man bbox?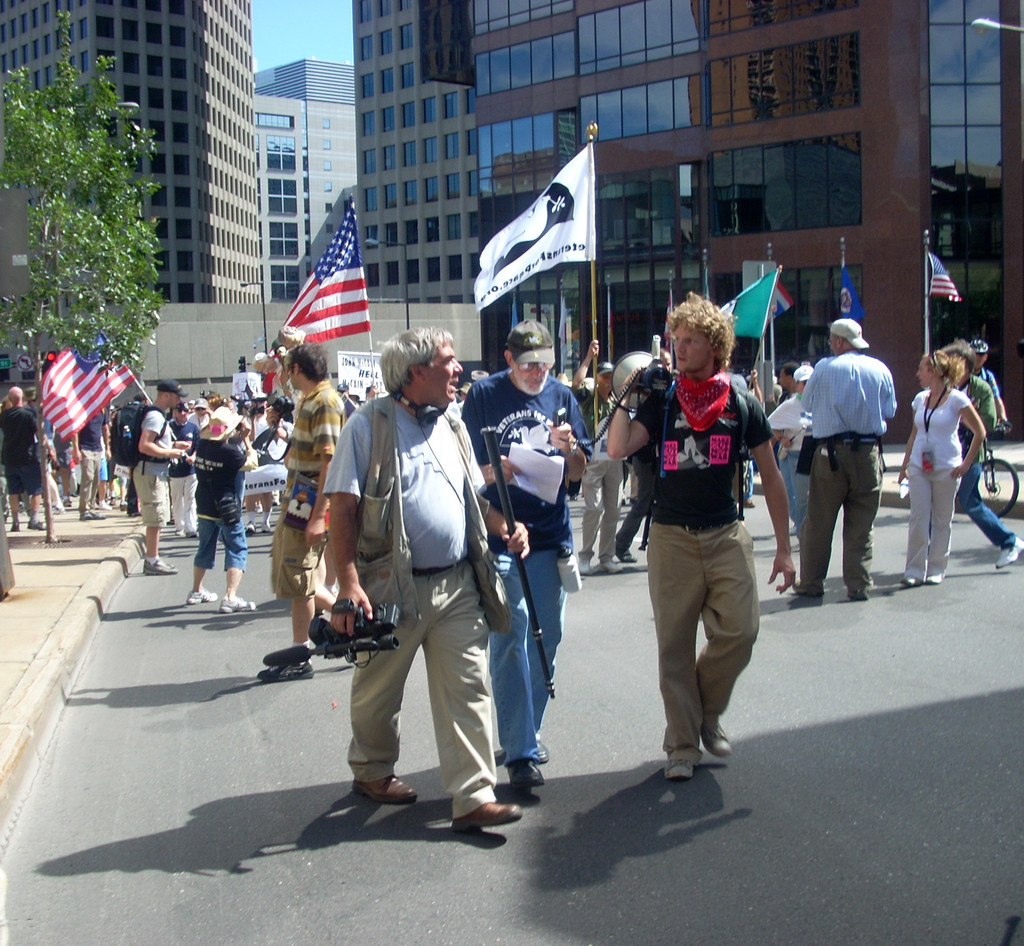
BBox(49, 414, 79, 504)
